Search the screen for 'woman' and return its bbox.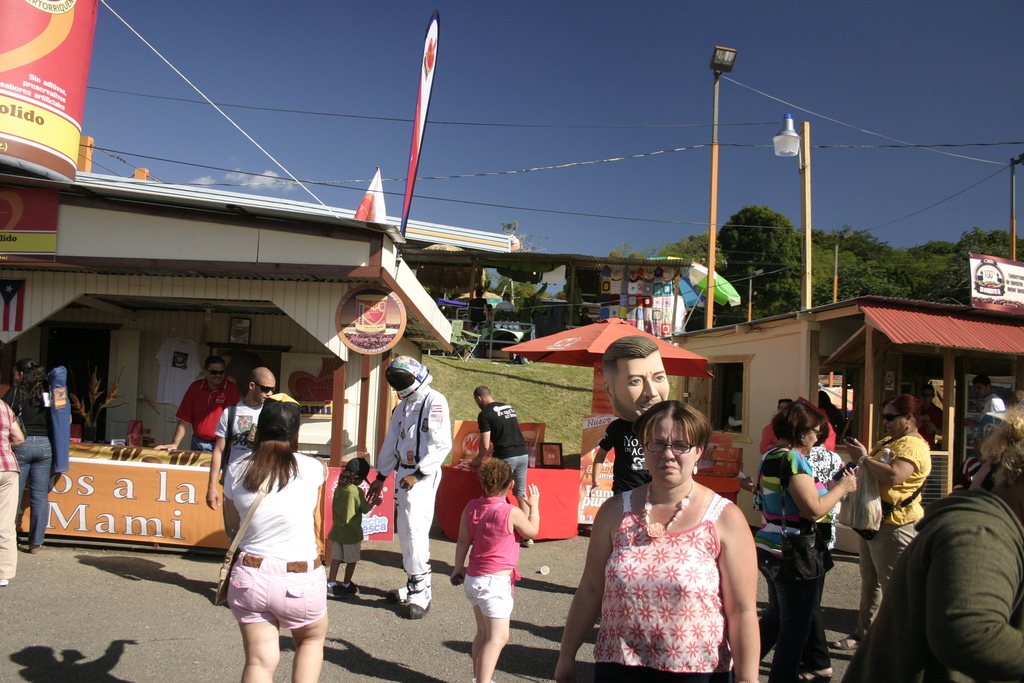
Found: {"left": 829, "top": 396, "right": 926, "bottom": 650}.
